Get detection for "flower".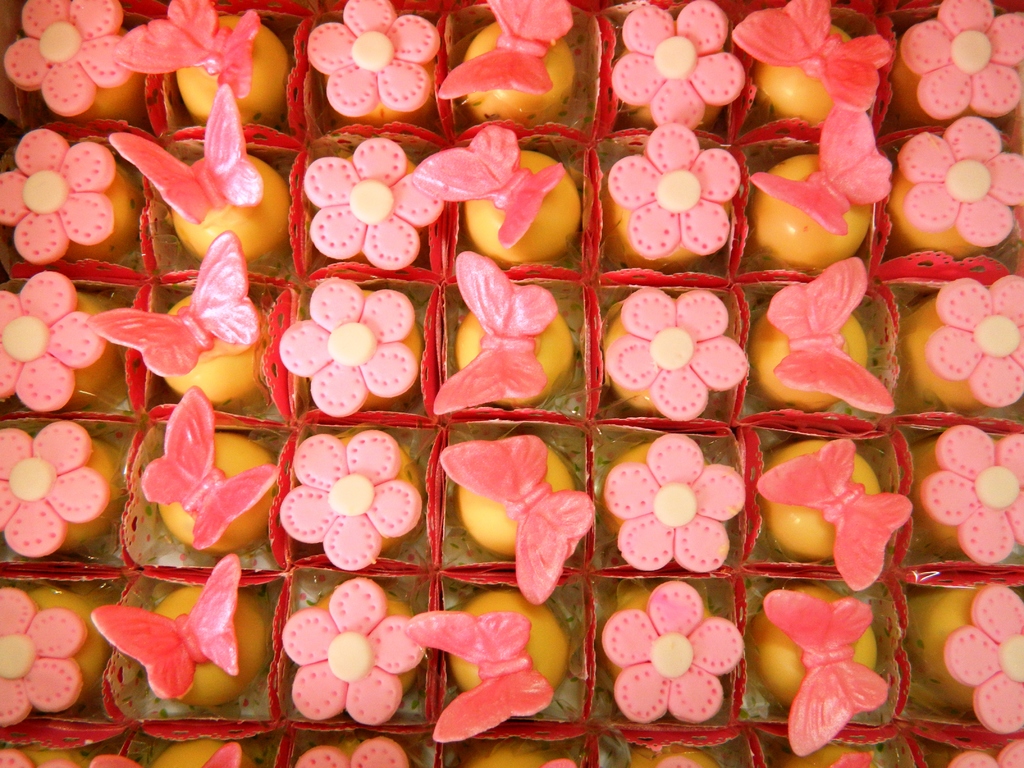
Detection: 307 0 440 116.
